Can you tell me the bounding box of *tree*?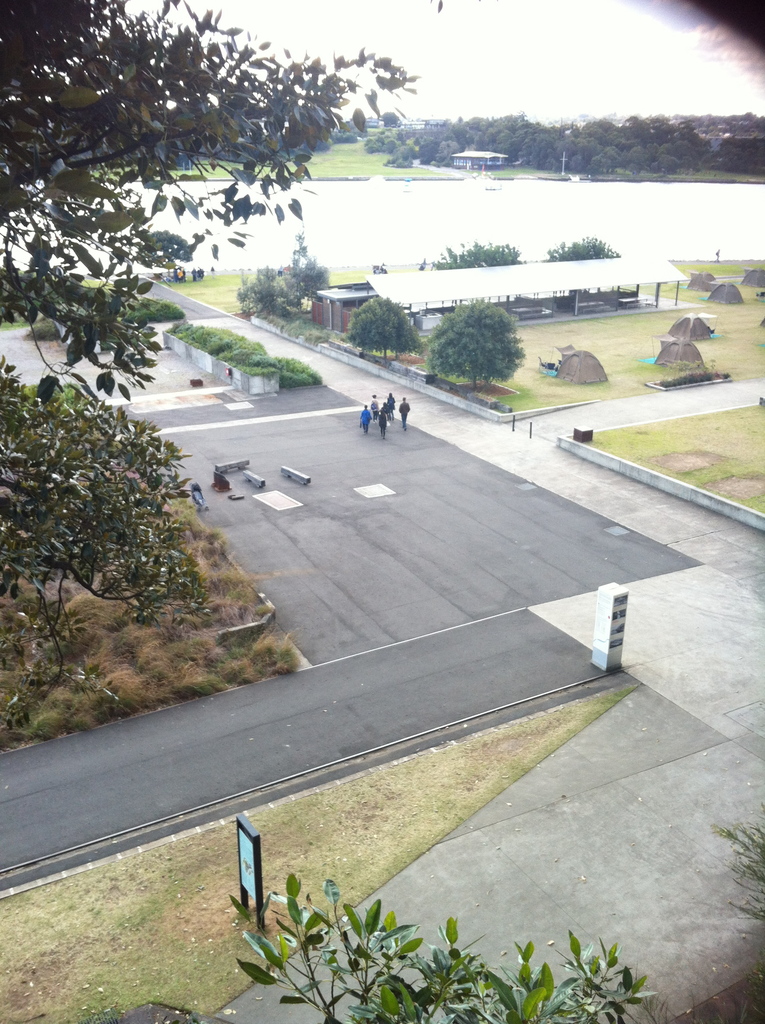
BBox(227, 865, 654, 1023).
